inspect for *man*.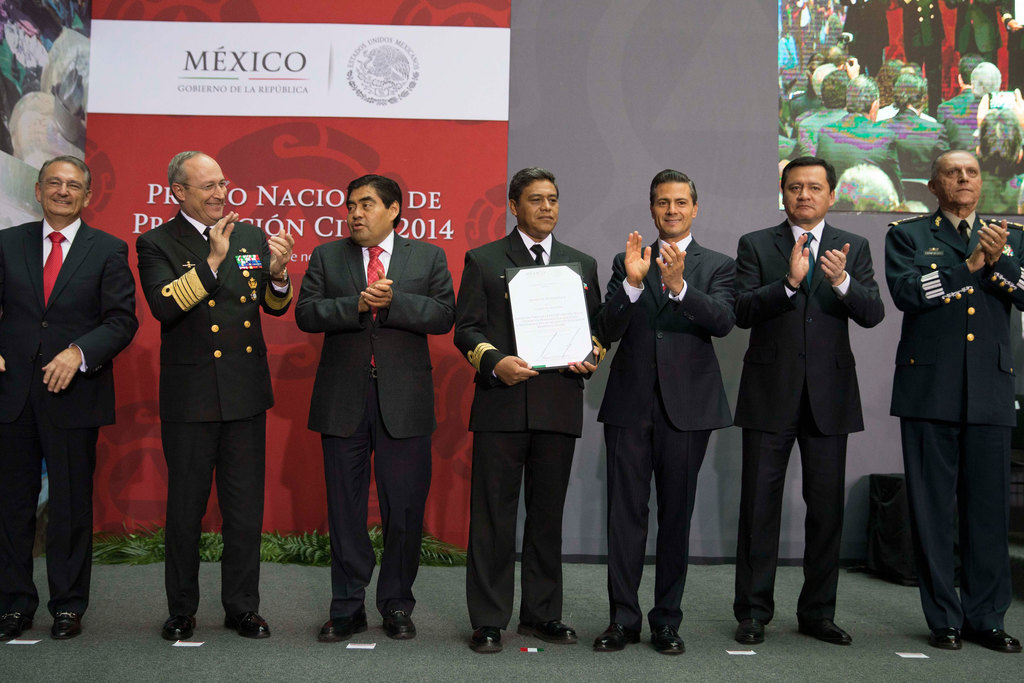
Inspection: [733, 156, 890, 648].
